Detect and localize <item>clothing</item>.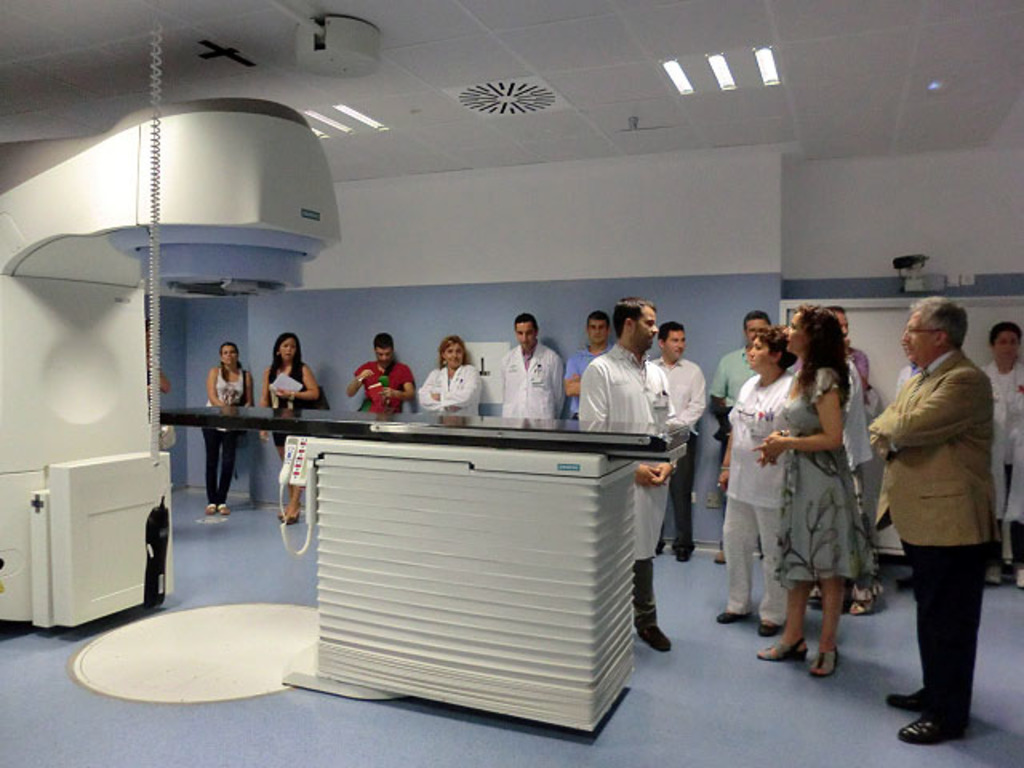
Localized at (874, 323, 1005, 710).
